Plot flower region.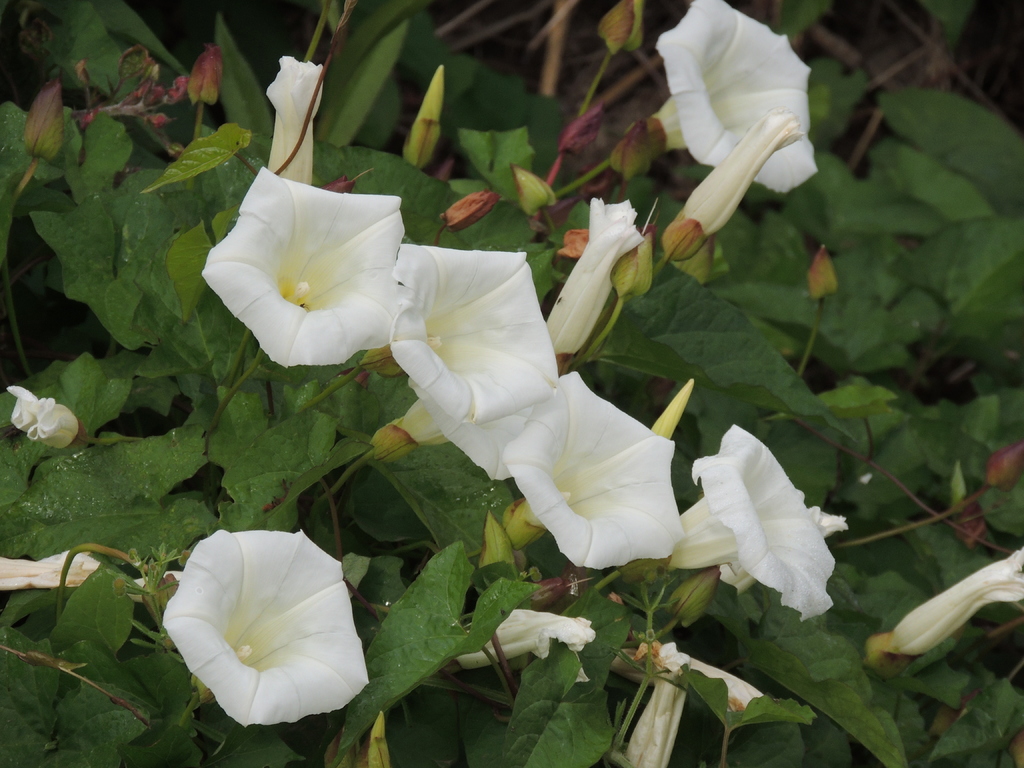
Plotted at 862, 543, 1023, 660.
